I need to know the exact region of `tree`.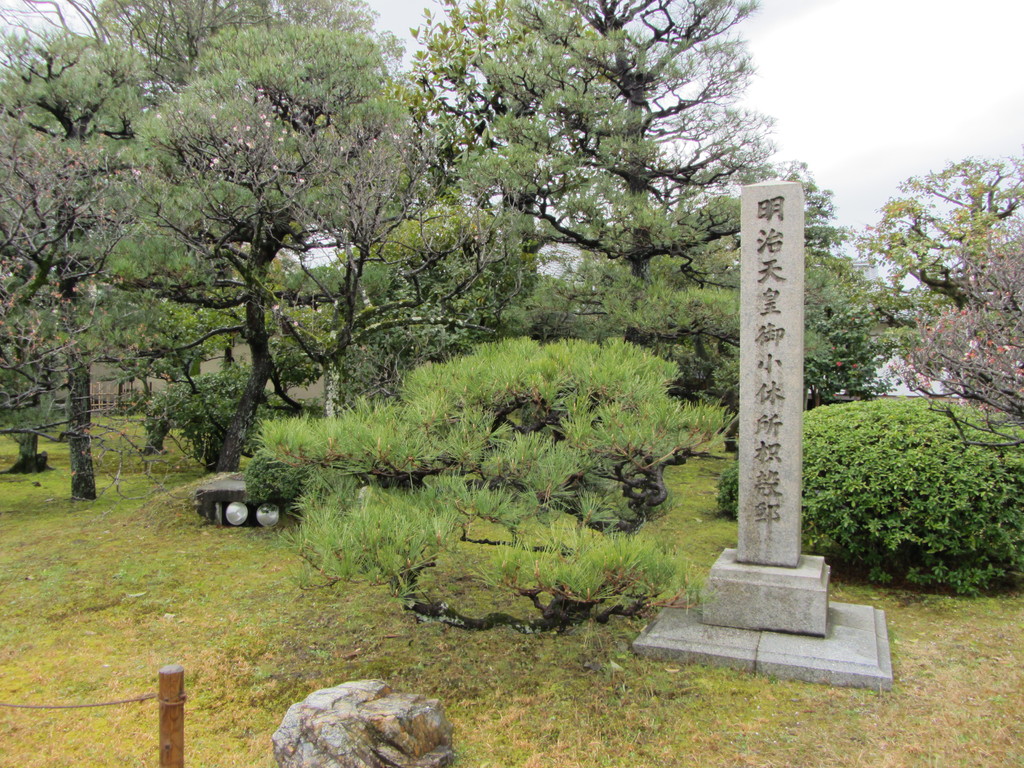
Region: {"x1": 420, "y1": 102, "x2": 788, "y2": 418}.
